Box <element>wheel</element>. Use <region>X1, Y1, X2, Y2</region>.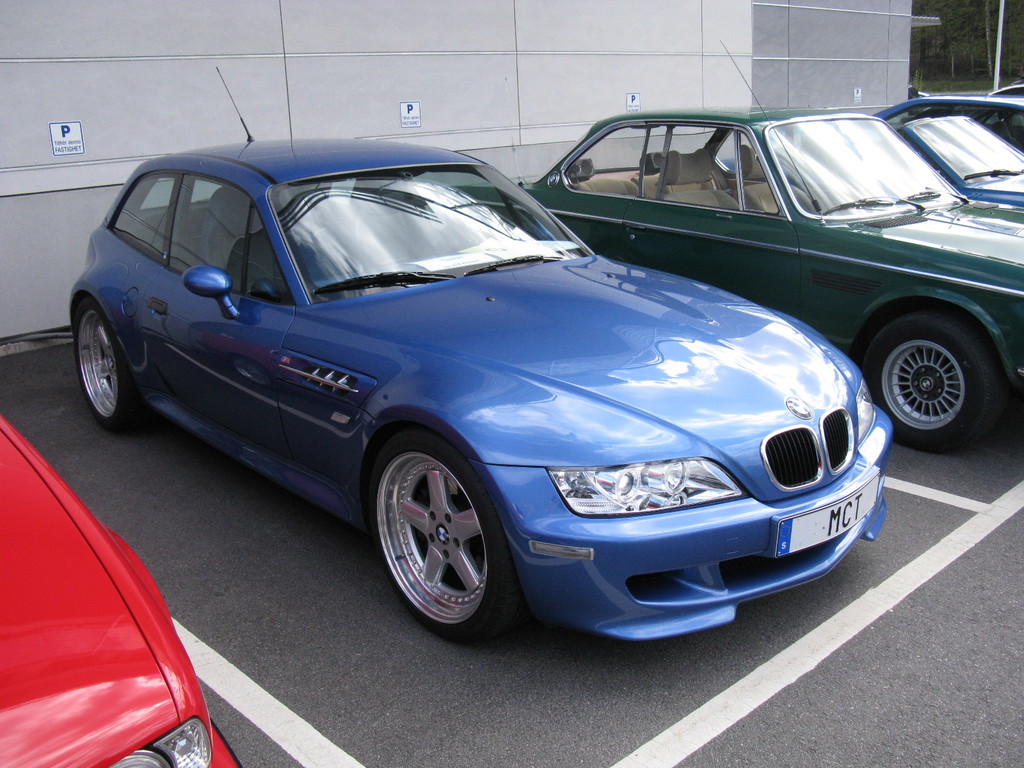
<region>75, 300, 144, 434</region>.
